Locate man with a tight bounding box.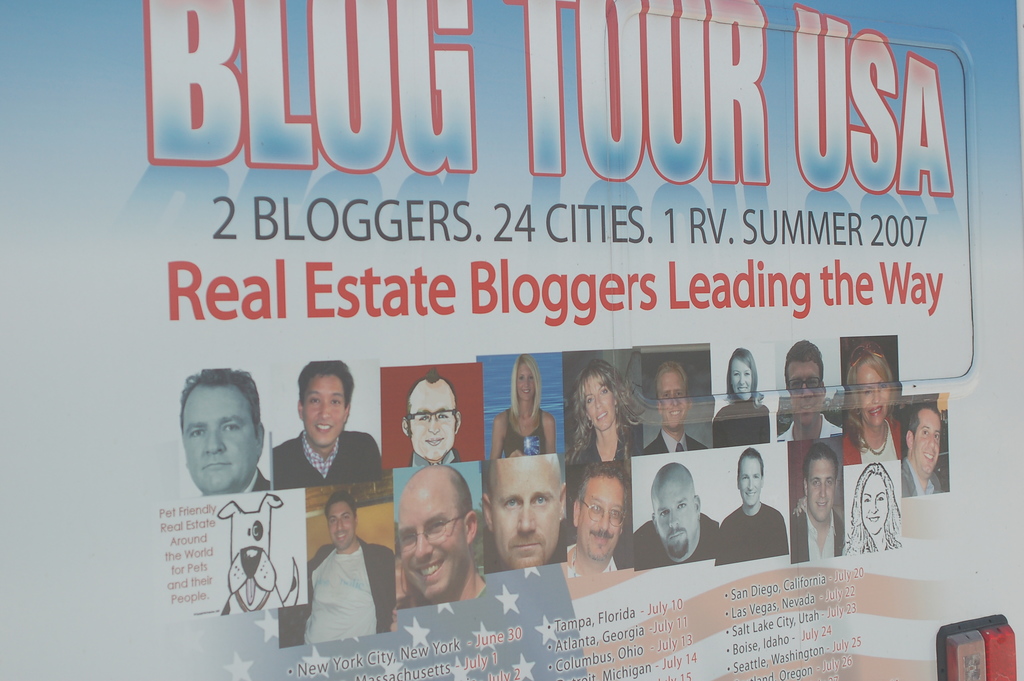
[left=276, top=358, right=379, bottom=489].
